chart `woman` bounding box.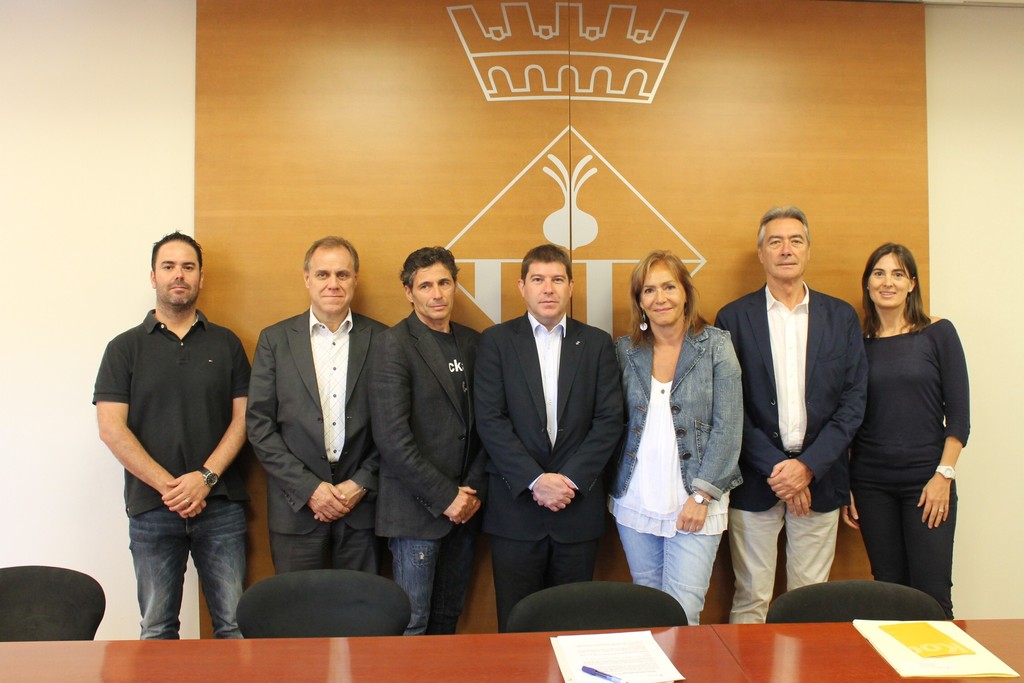
Charted: [left=598, top=250, right=744, bottom=628].
